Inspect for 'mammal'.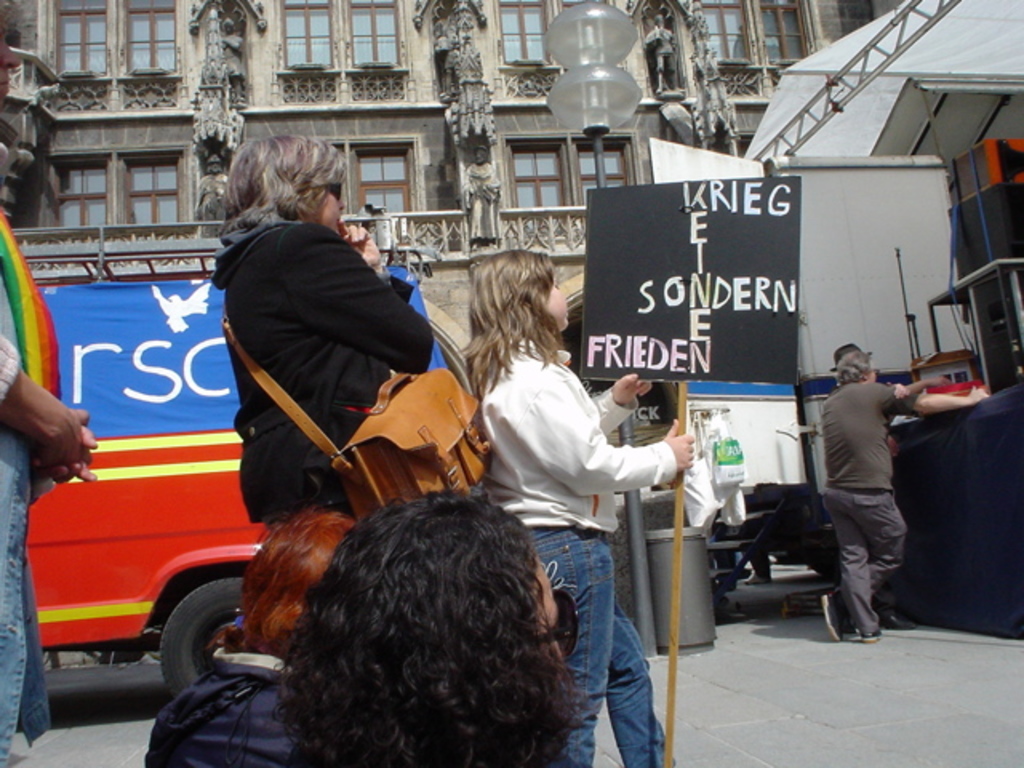
Inspection: 246 491 598 760.
